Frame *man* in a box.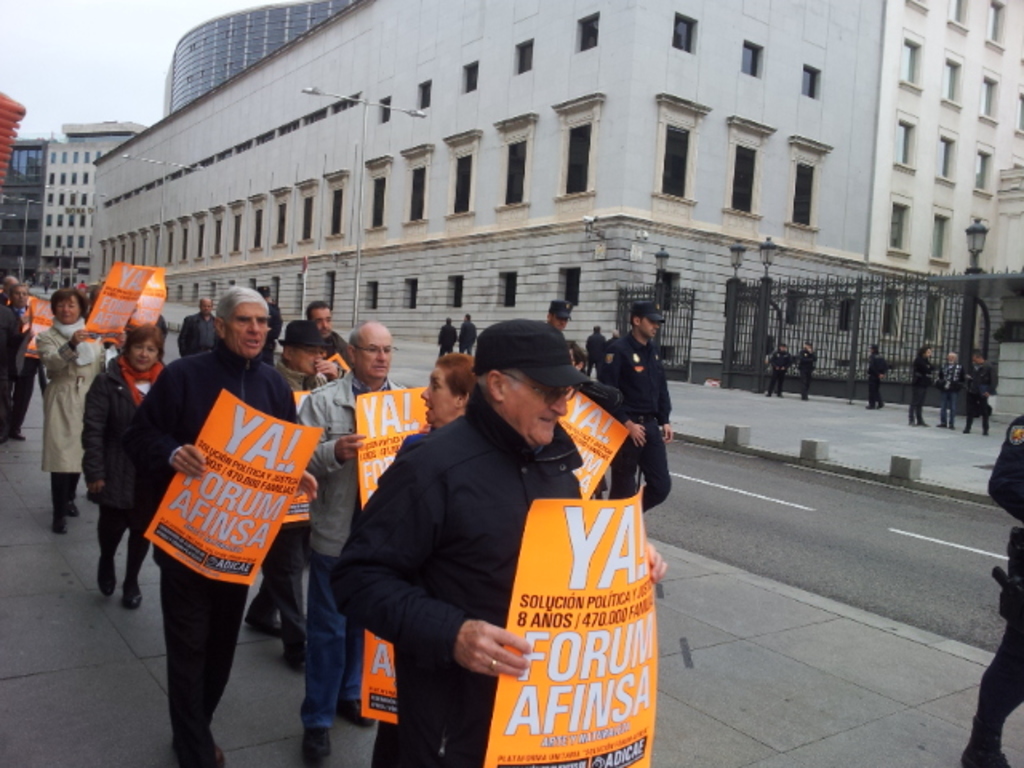
x1=872, y1=349, x2=883, y2=406.
